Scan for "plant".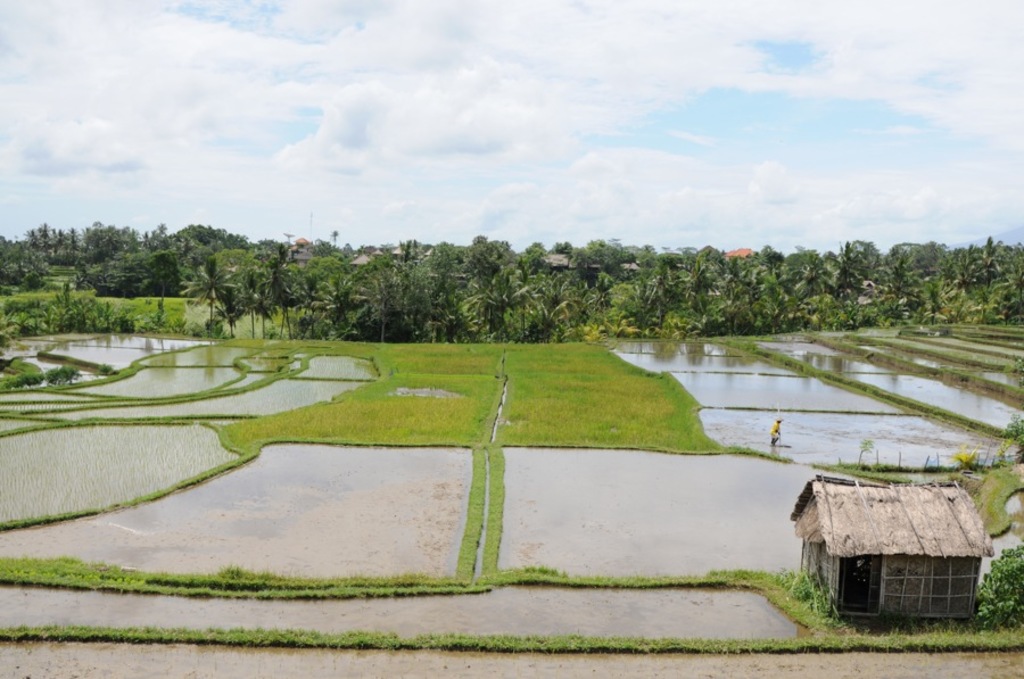
Scan result: bbox=(853, 432, 870, 466).
